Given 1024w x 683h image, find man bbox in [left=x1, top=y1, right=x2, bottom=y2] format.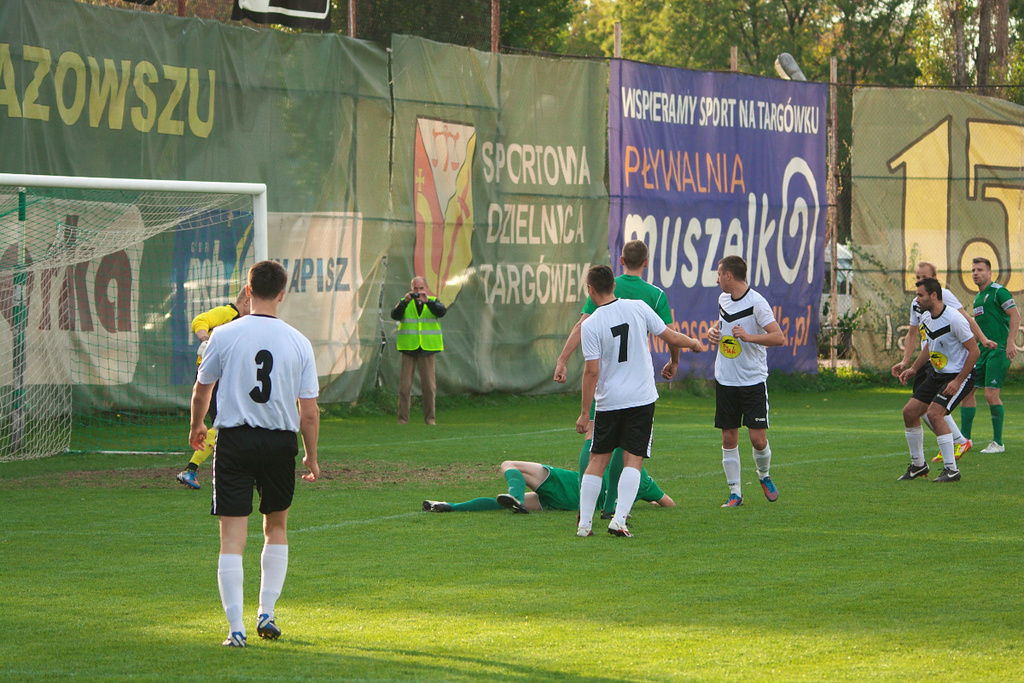
[left=168, top=283, right=249, bottom=490].
